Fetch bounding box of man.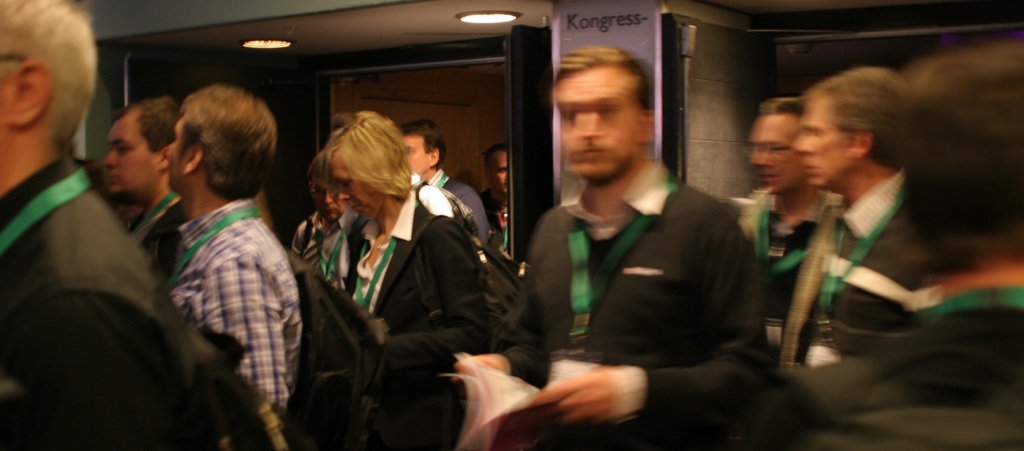
Bbox: region(771, 55, 934, 348).
